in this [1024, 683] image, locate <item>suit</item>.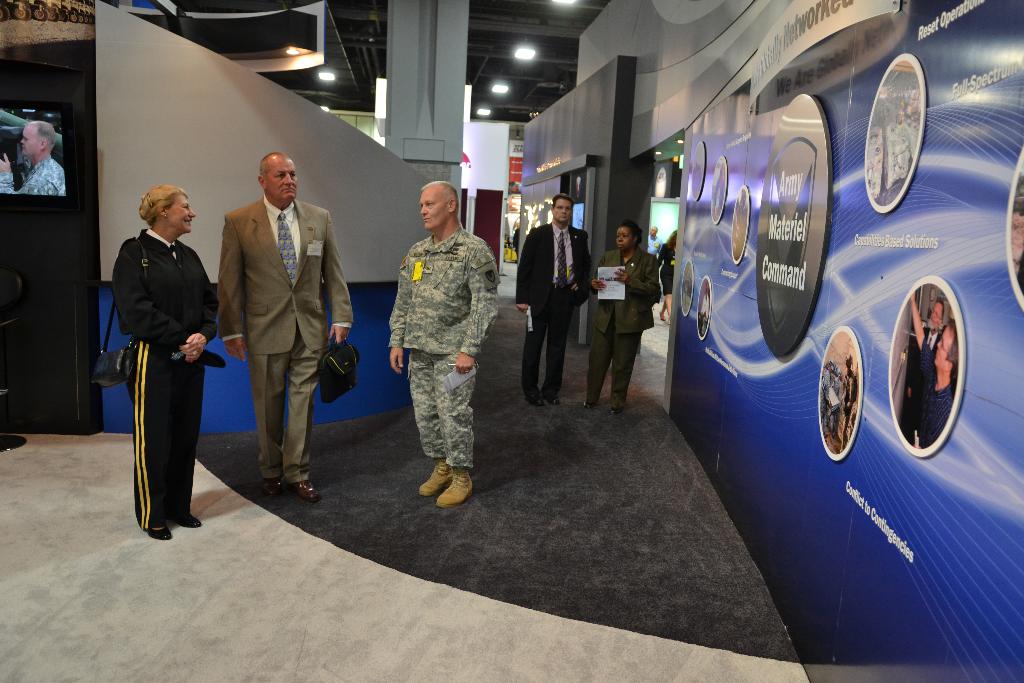
Bounding box: pyautogui.locateOnScreen(516, 224, 591, 395).
